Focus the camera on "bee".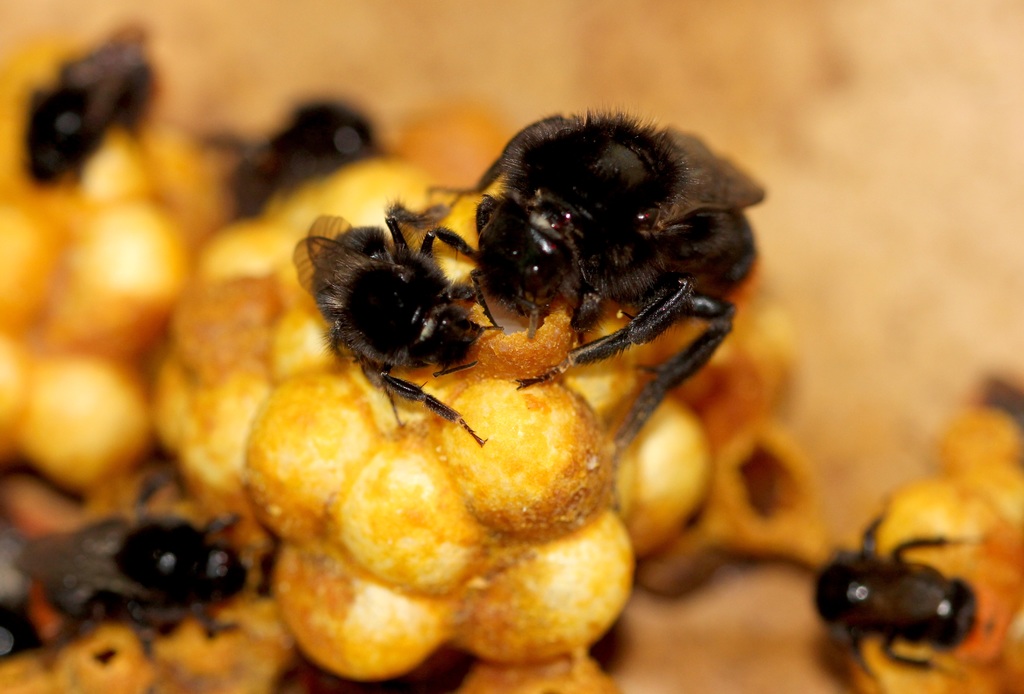
Focus region: 293 210 497 452.
